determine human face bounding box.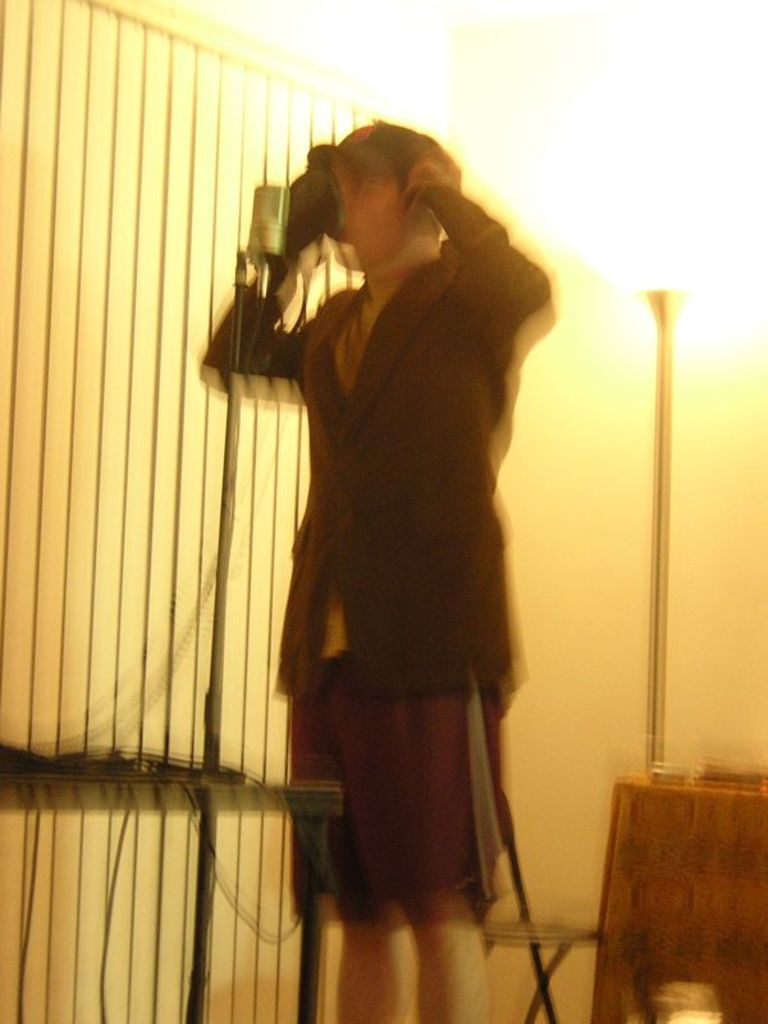
Determined: 323:155:404:269.
